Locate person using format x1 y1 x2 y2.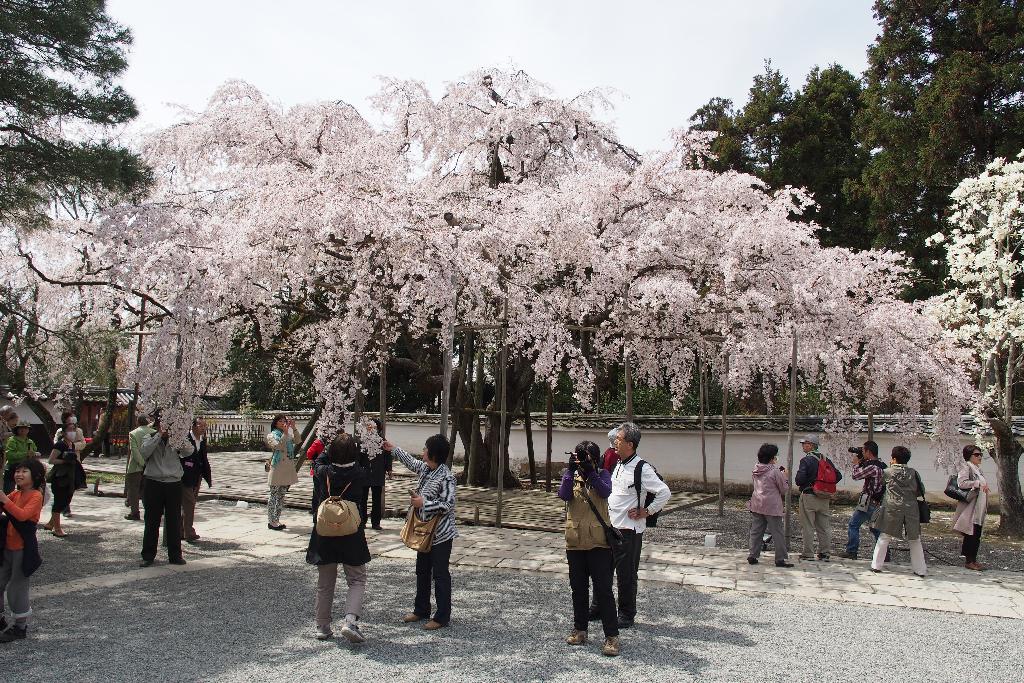
559 439 620 657.
